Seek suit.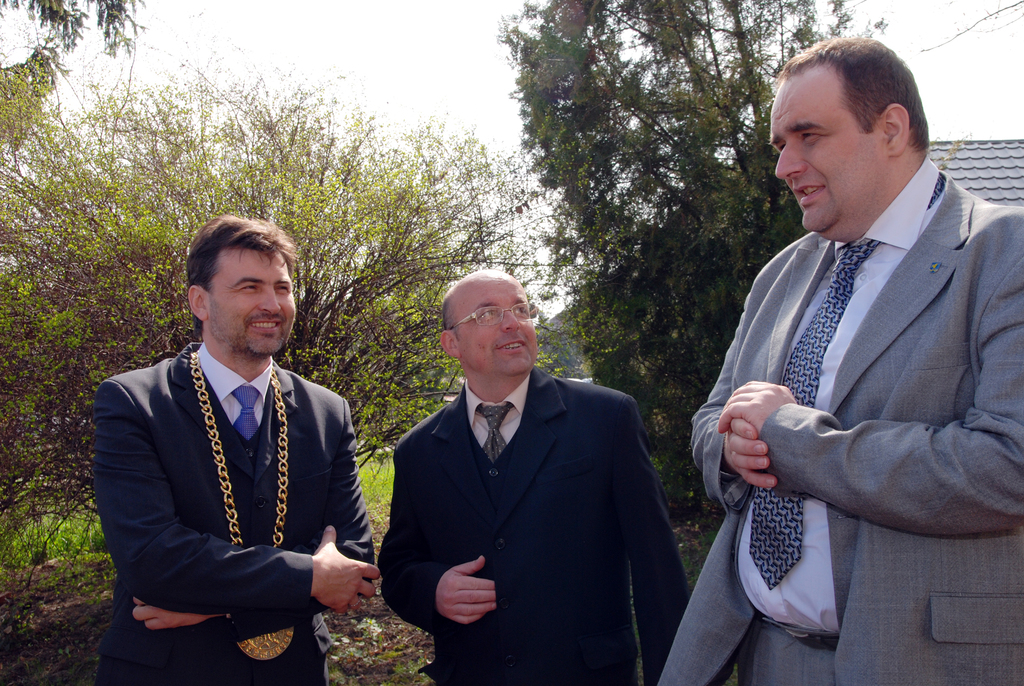
bbox(374, 363, 691, 685).
